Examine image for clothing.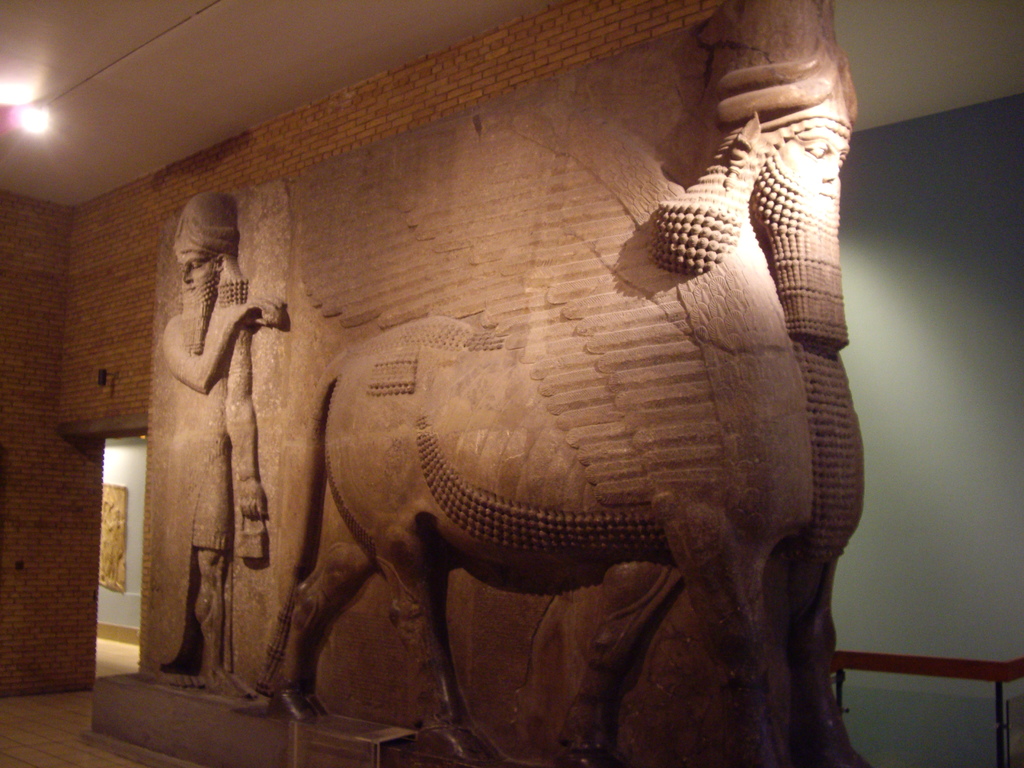
Examination result: l=156, t=304, r=250, b=666.
